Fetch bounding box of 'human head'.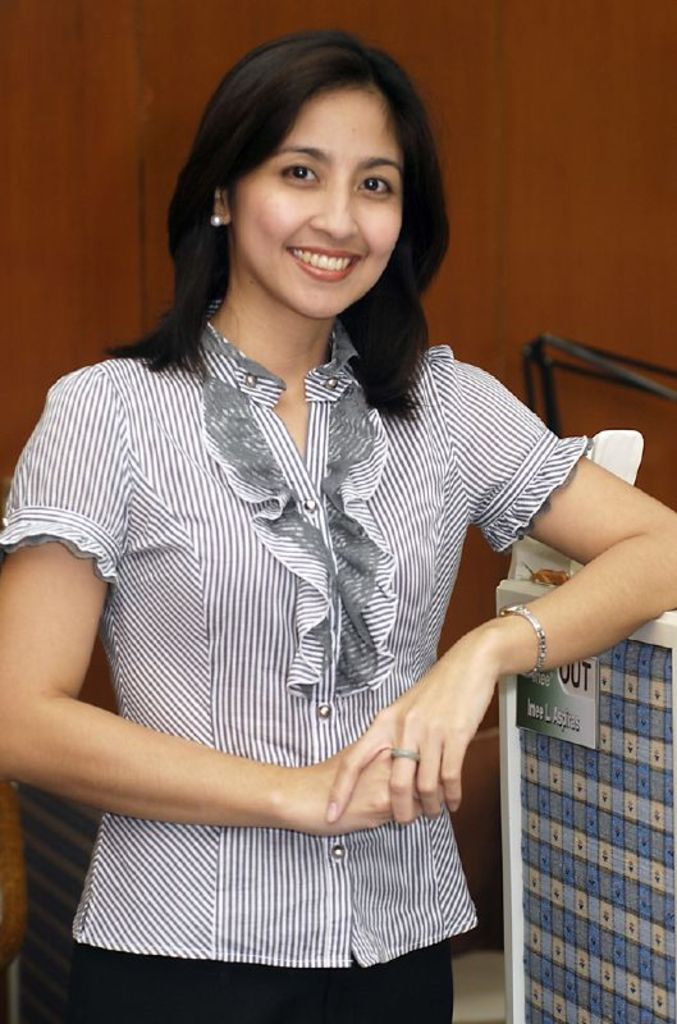
Bbox: 171/24/450/360.
